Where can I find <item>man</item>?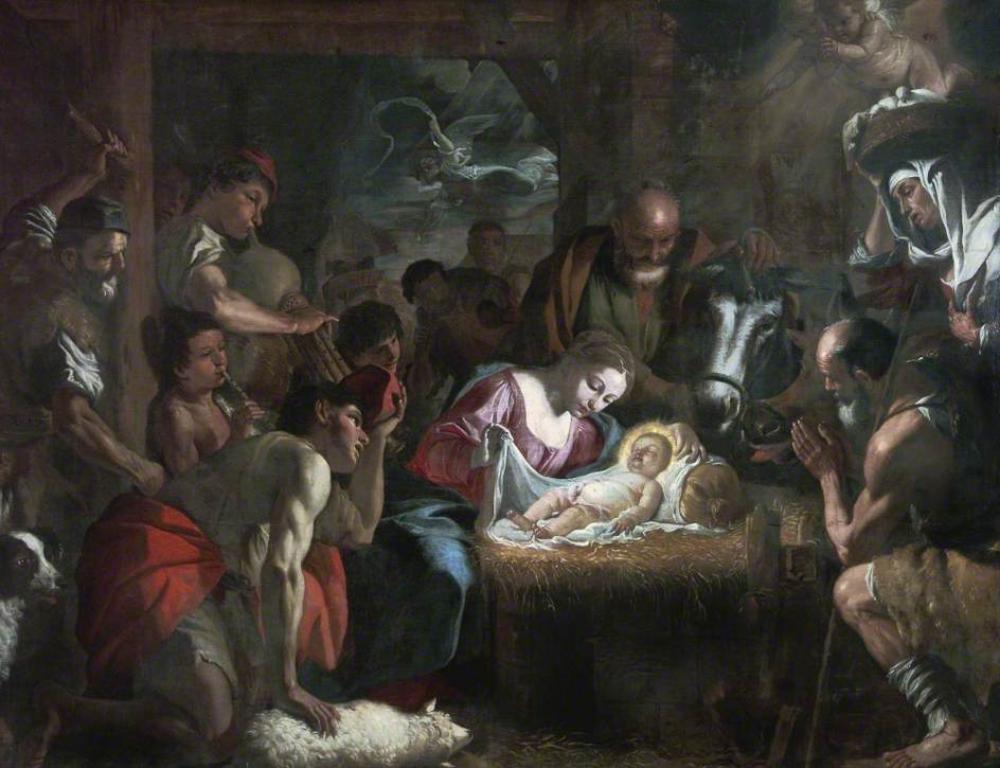
You can find it at detection(467, 219, 530, 294).
